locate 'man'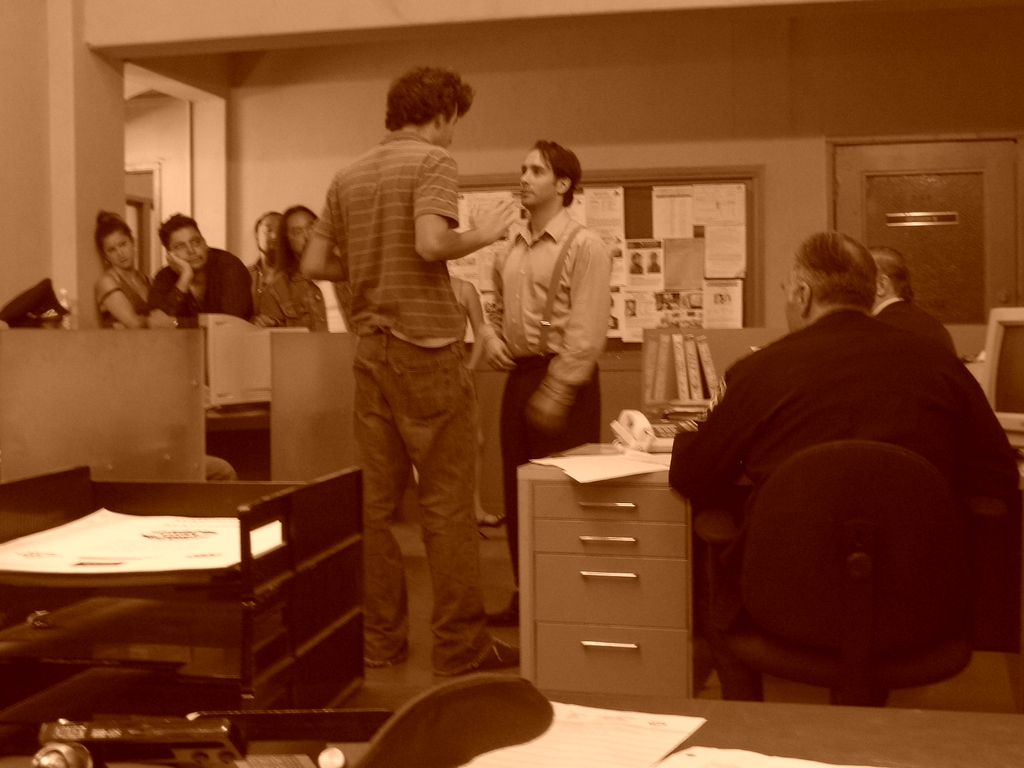
l=475, t=138, r=614, b=628
